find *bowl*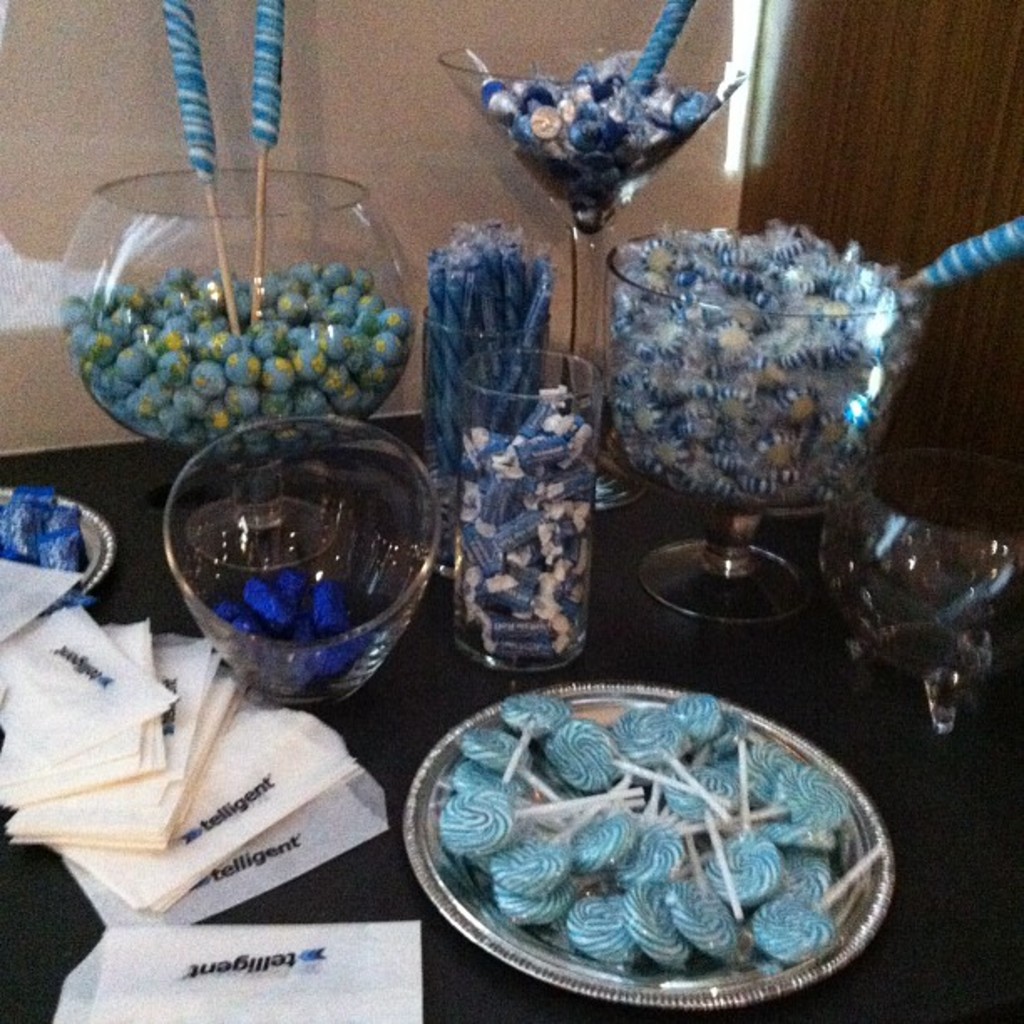
BBox(381, 669, 907, 1004)
